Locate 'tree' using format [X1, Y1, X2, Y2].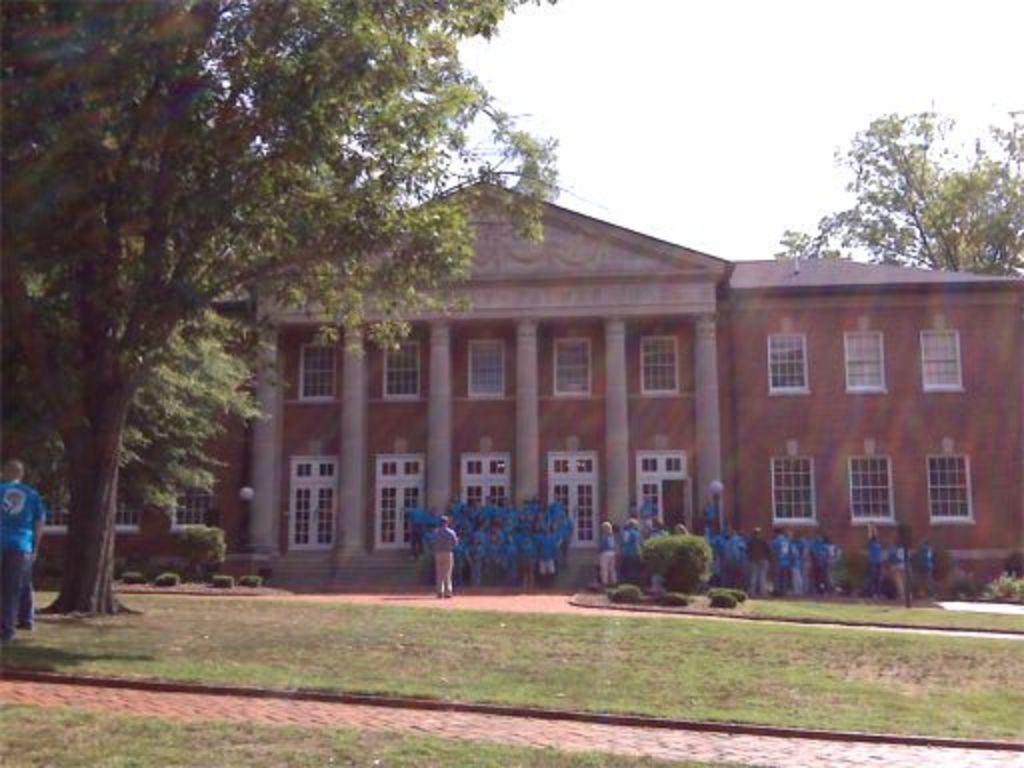
[812, 96, 994, 276].
